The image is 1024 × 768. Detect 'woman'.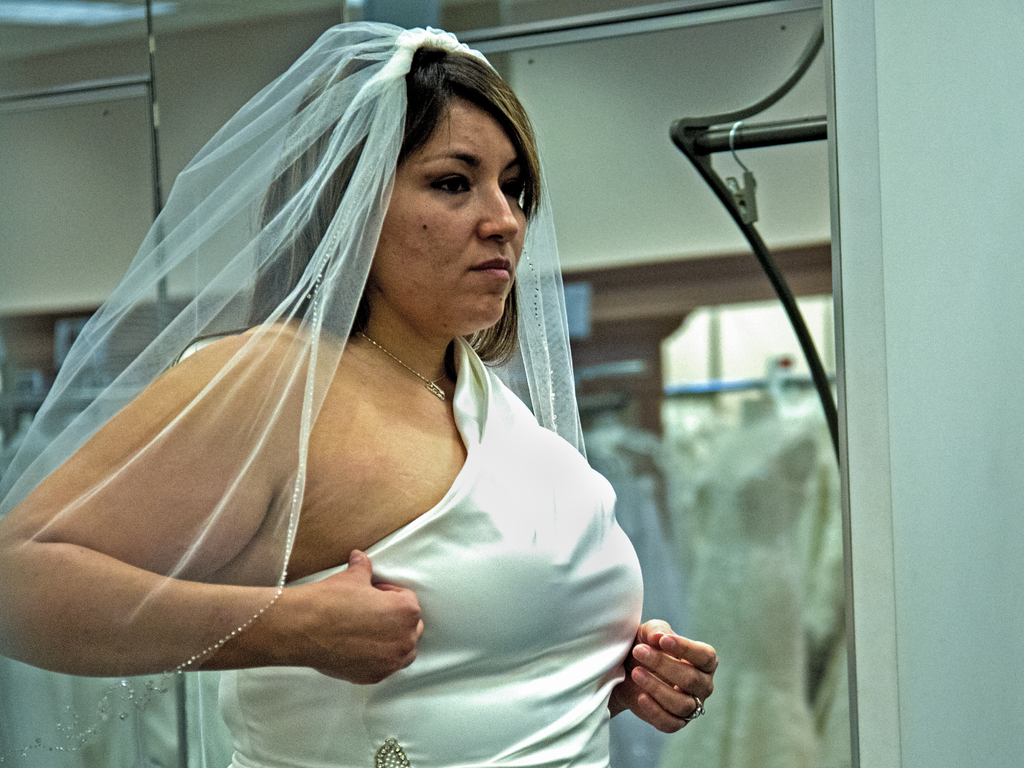
Detection: pyautogui.locateOnScreen(0, 18, 717, 767).
